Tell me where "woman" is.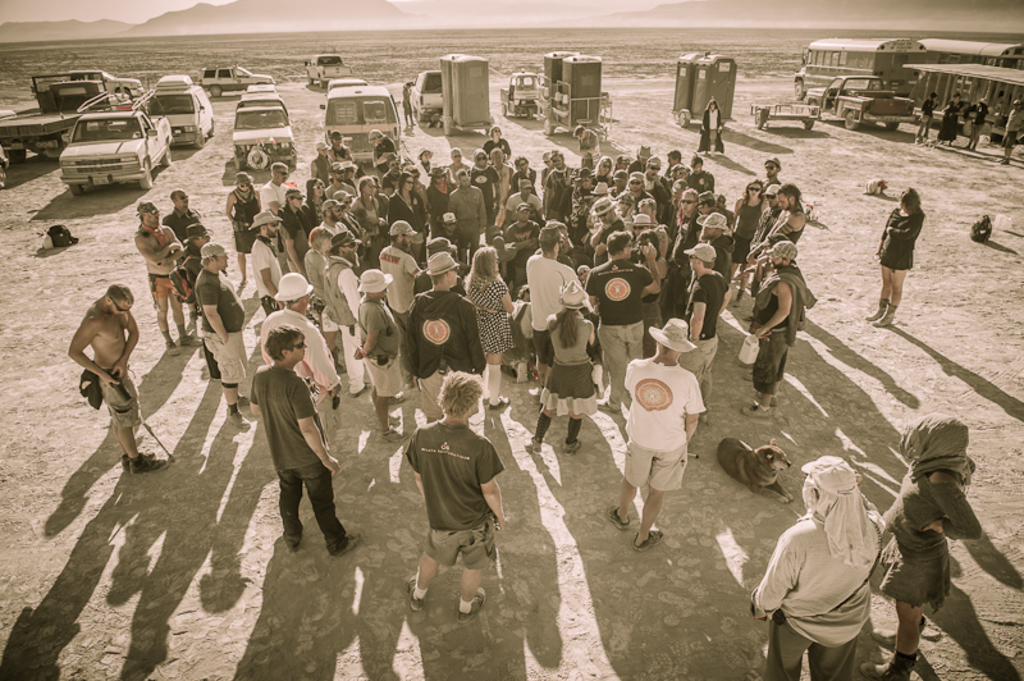
"woman" is at l=302, t=227, r=343, b=375.
